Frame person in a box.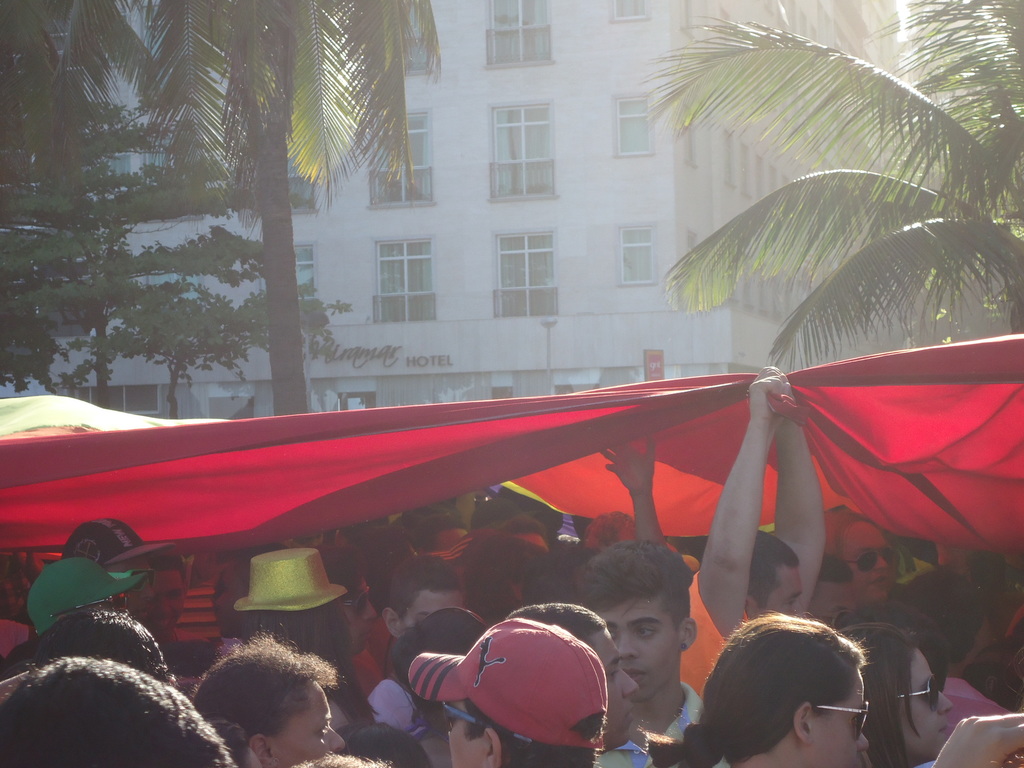
x1=10, y1=610, x2=173, y2=689.
